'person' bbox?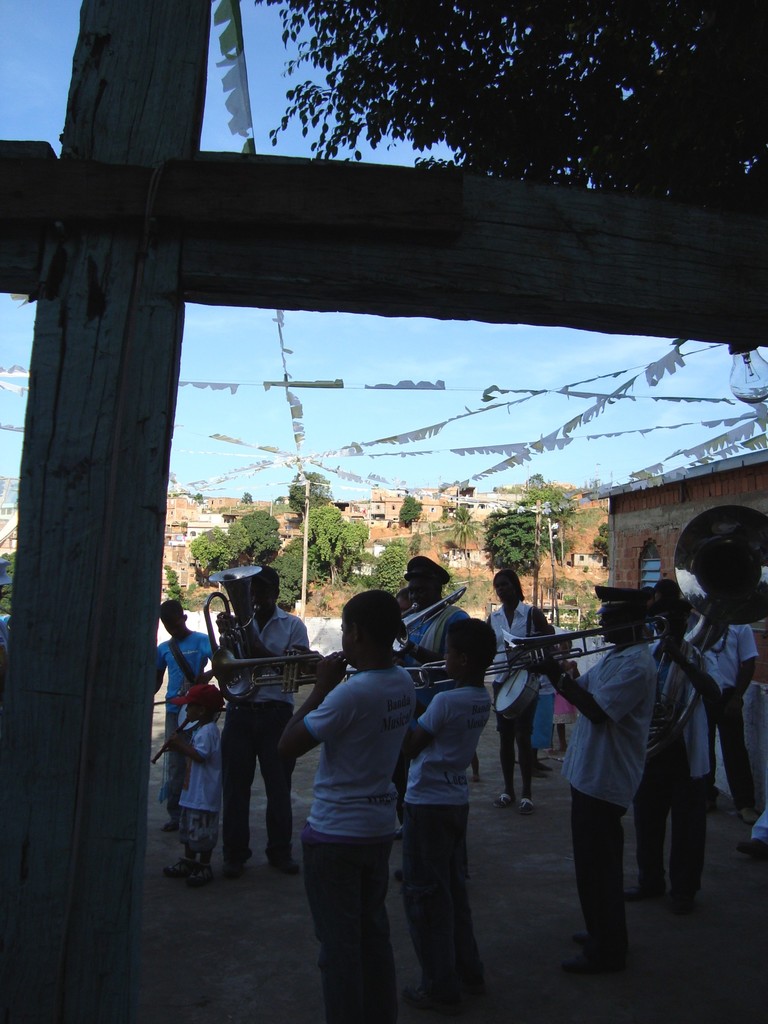
bbox=(172, 680, 222, 884)
